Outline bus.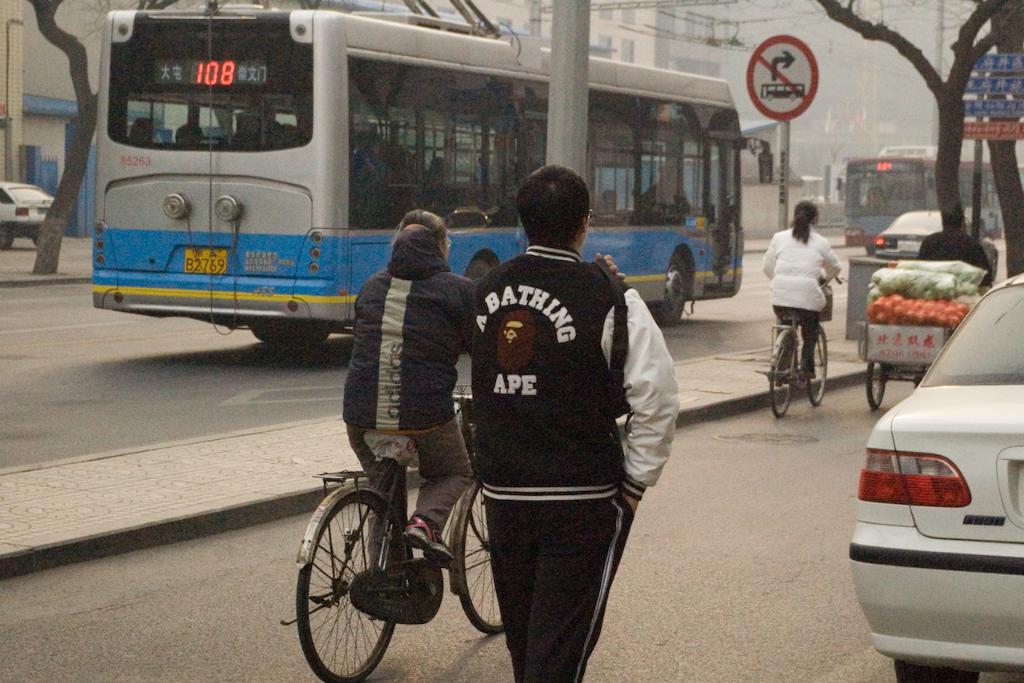
Outline: [x1=834, y1=144, x2=1023, y2=258].
